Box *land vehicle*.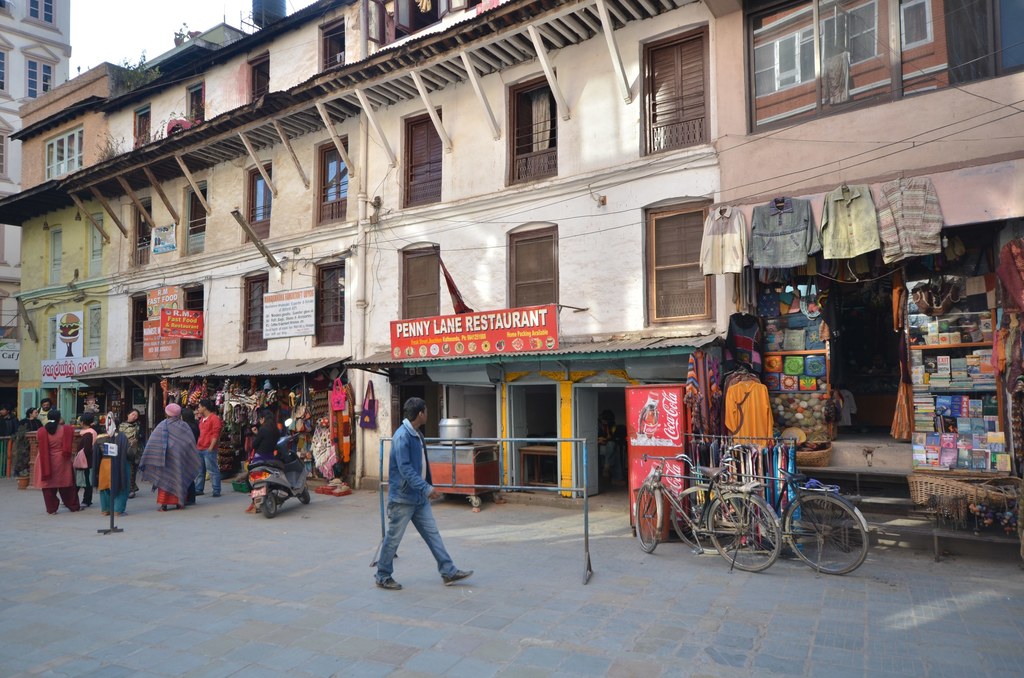
region(243, 414, 307, 520).
